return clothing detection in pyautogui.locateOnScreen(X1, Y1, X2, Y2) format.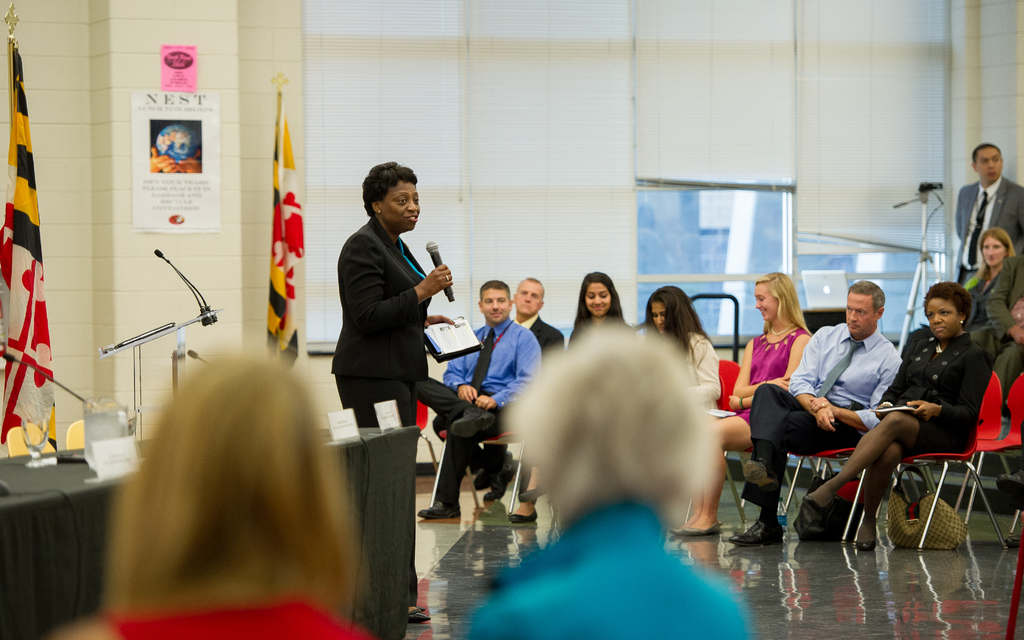
pyautogui.locateOnScreen(467, 488, 760, 639).
